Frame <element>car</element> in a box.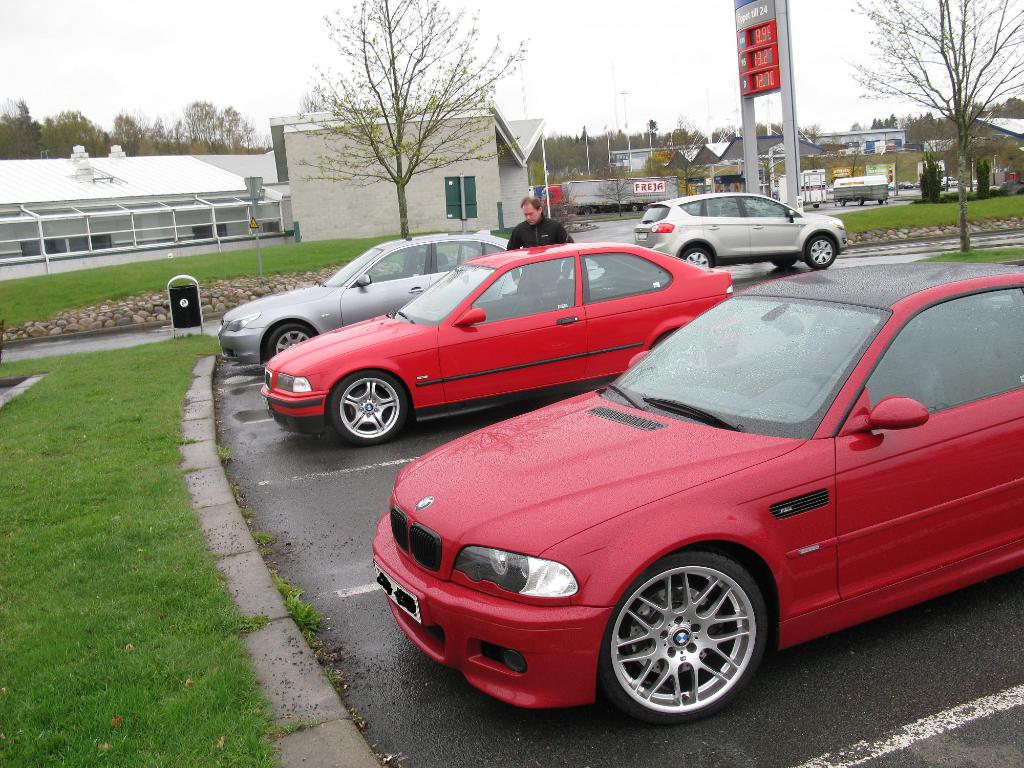
BBox(632, 191, 850, 273).
